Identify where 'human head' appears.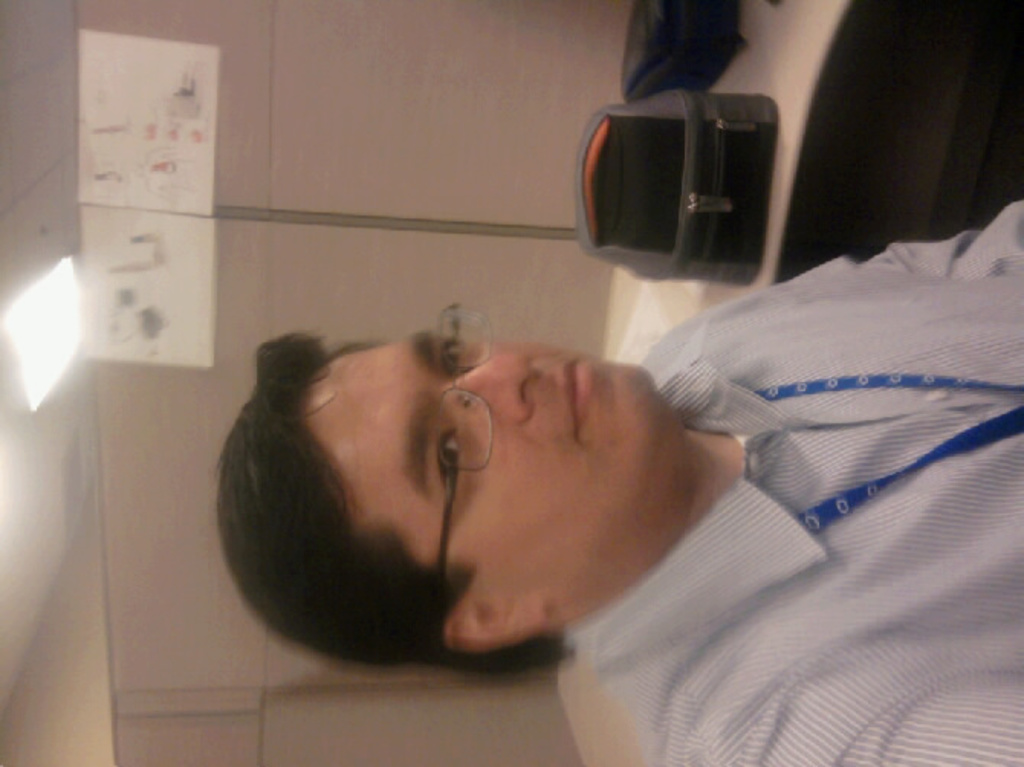
Appears at l=277, t=315, r=706, b=646.
